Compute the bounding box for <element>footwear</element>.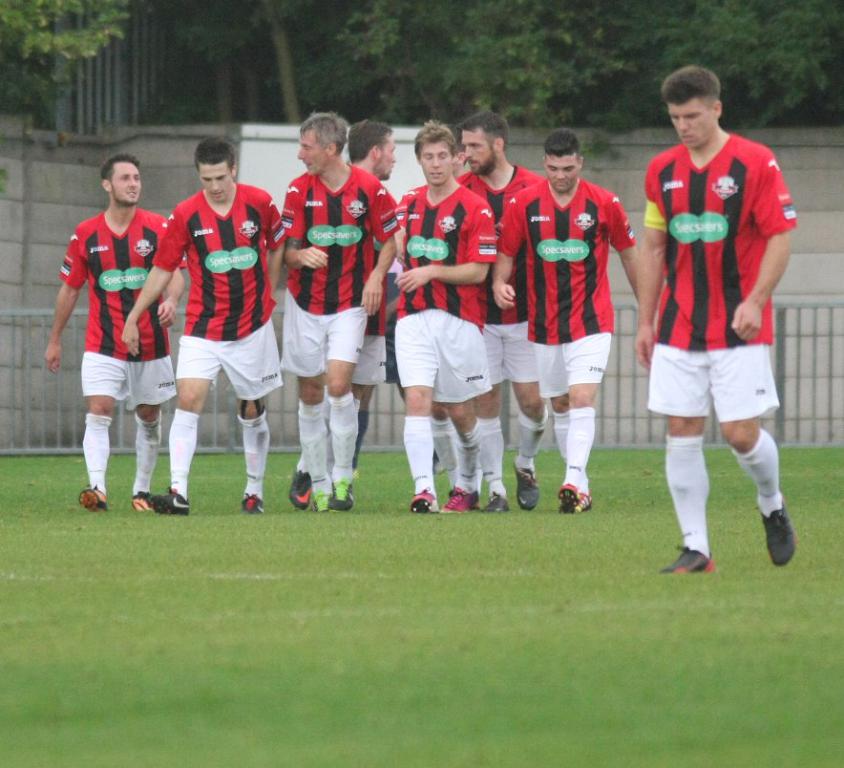
bbox(516, 467, 543, 513).
